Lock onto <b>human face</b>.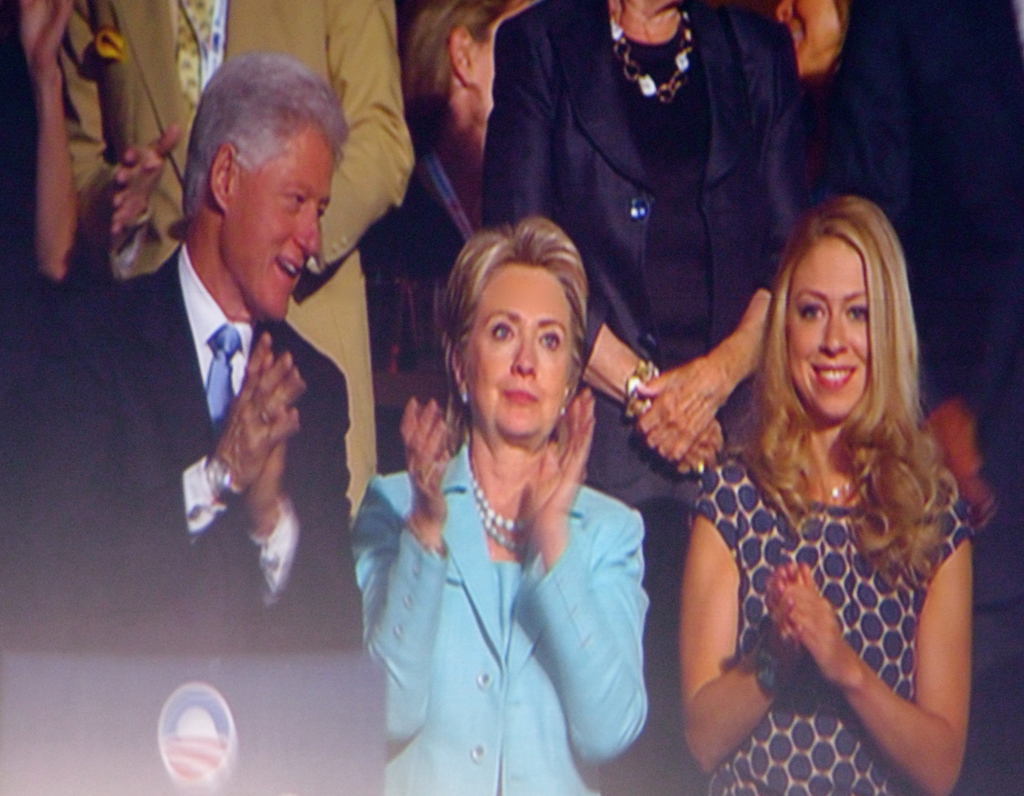
Locked: 463, 265, 577, 440.
